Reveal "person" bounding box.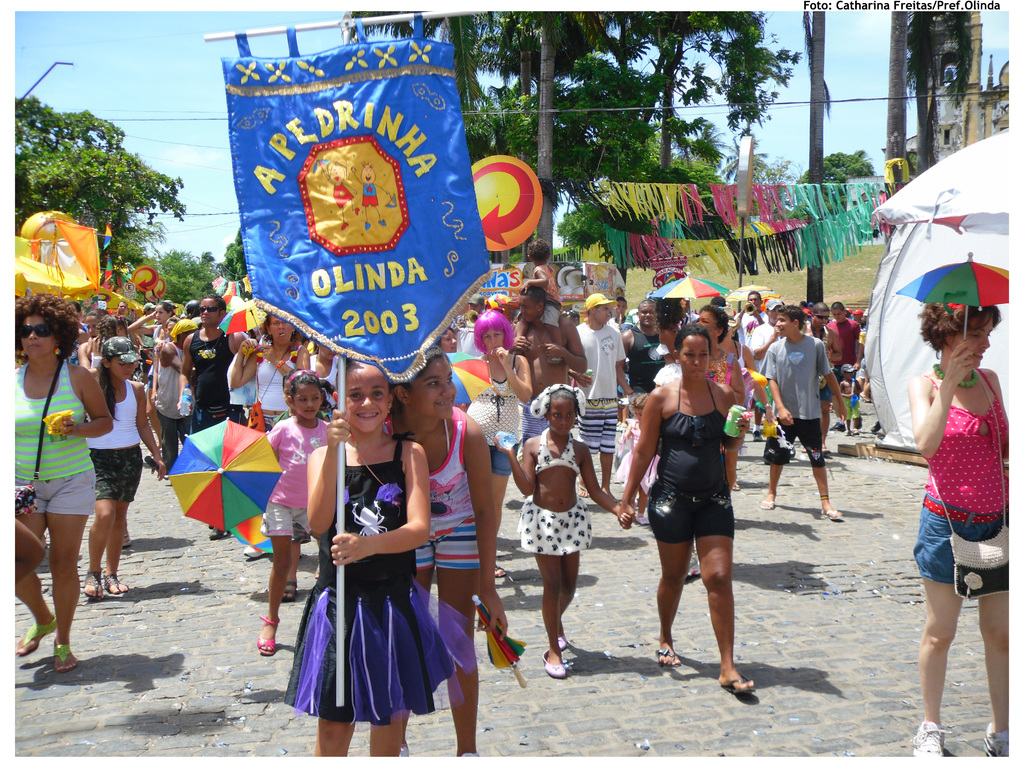
Revealed: <box>613,326,760,694</box>.
